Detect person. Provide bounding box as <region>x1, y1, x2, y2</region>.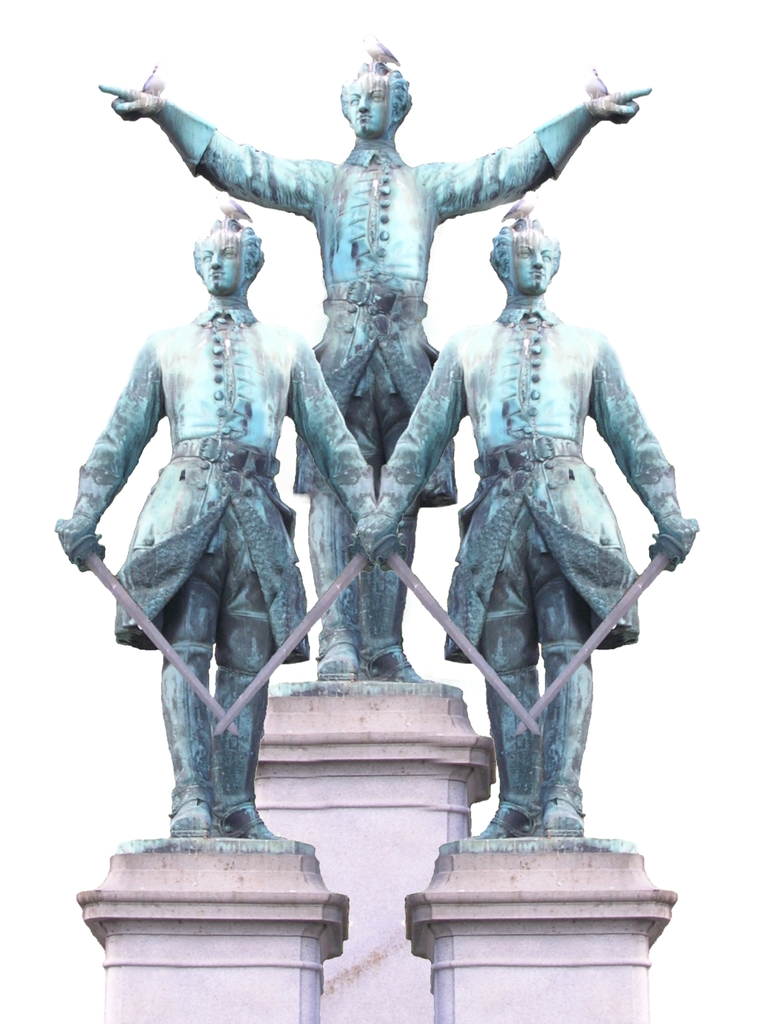
<region>97, 55, 647, 678</region>.
